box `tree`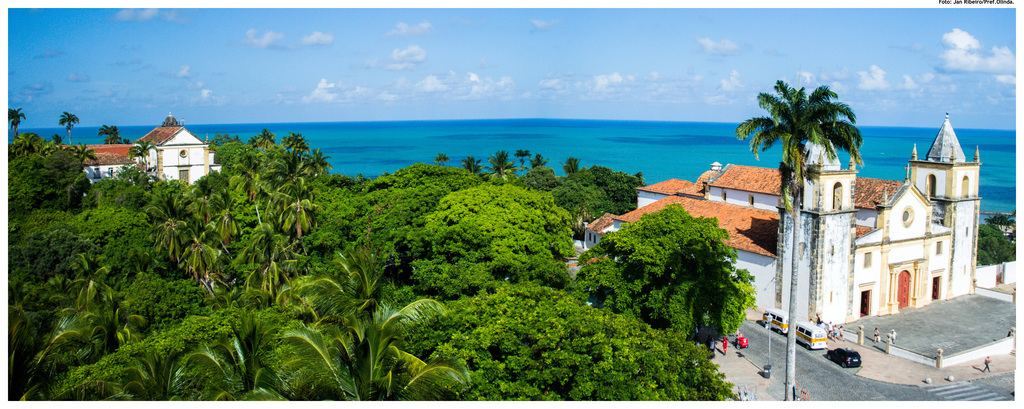
BBox(9, 109, 25, 141)
